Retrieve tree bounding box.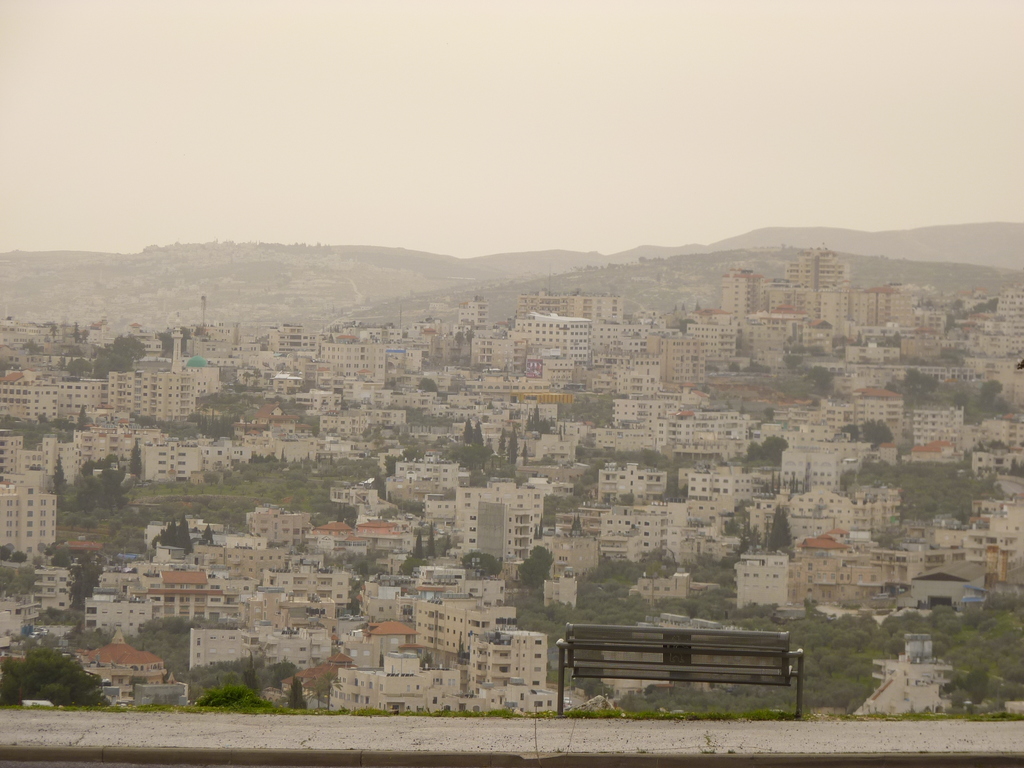
Bounding box: {"left": 254, "top": 335, "right": 270, "bottom": 349}.
